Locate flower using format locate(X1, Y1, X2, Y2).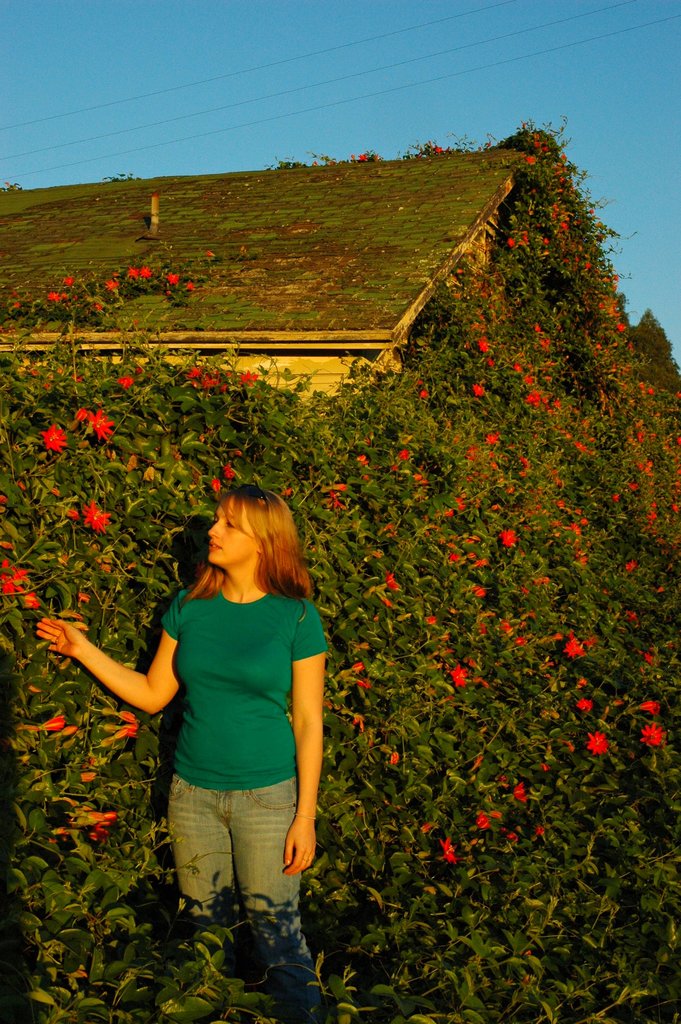
locate(468, 755, 484, 773).
